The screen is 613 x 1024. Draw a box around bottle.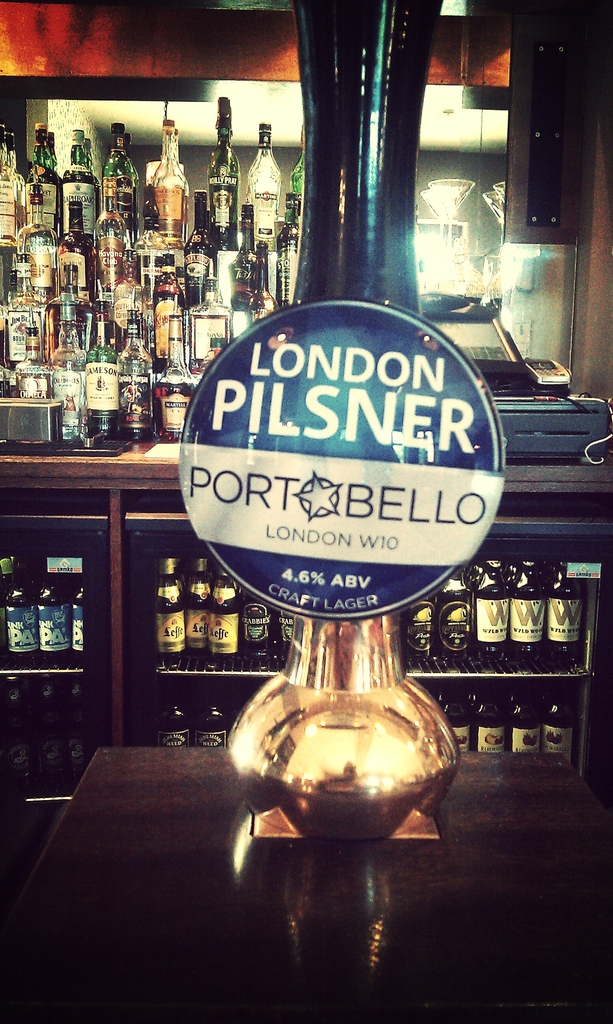
detection(195, 698, 225, 750).
